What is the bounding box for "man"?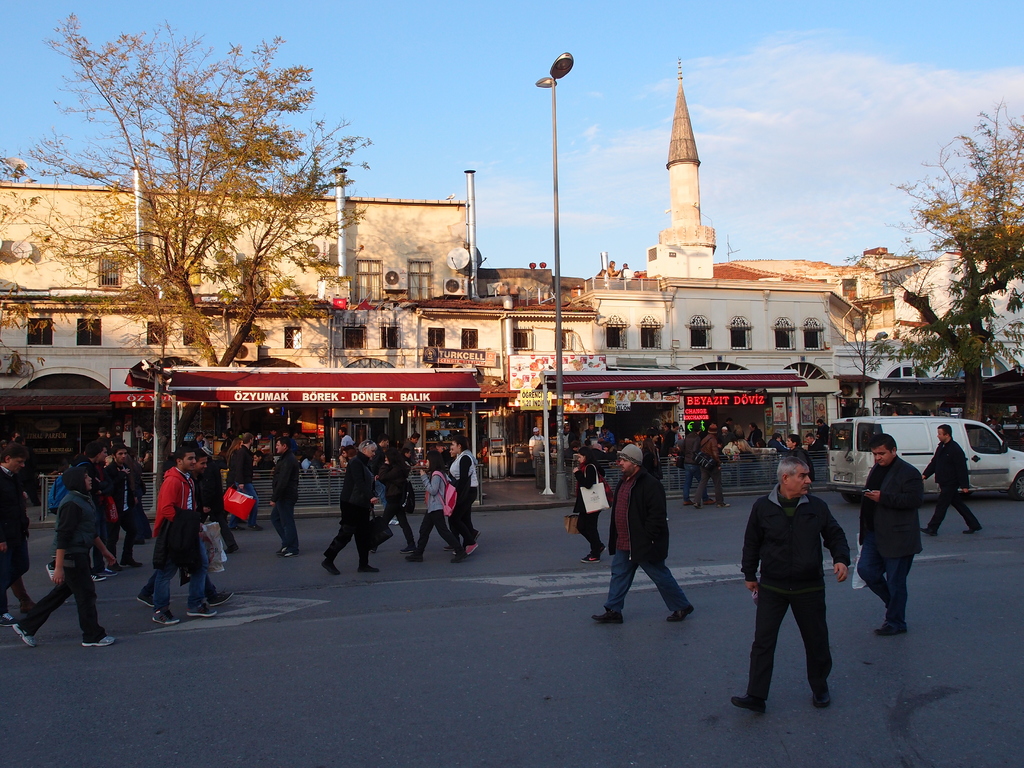
(x1=785, y1=431, x2=819, y2=488).
